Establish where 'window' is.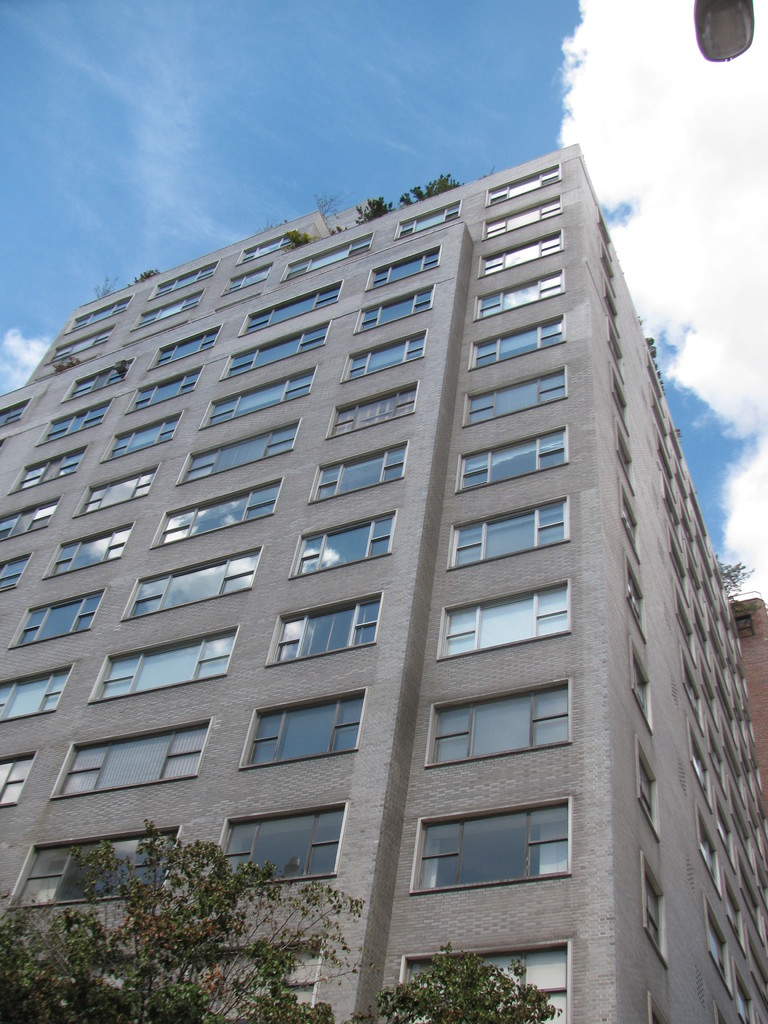
Established at 602:252:616:290.
